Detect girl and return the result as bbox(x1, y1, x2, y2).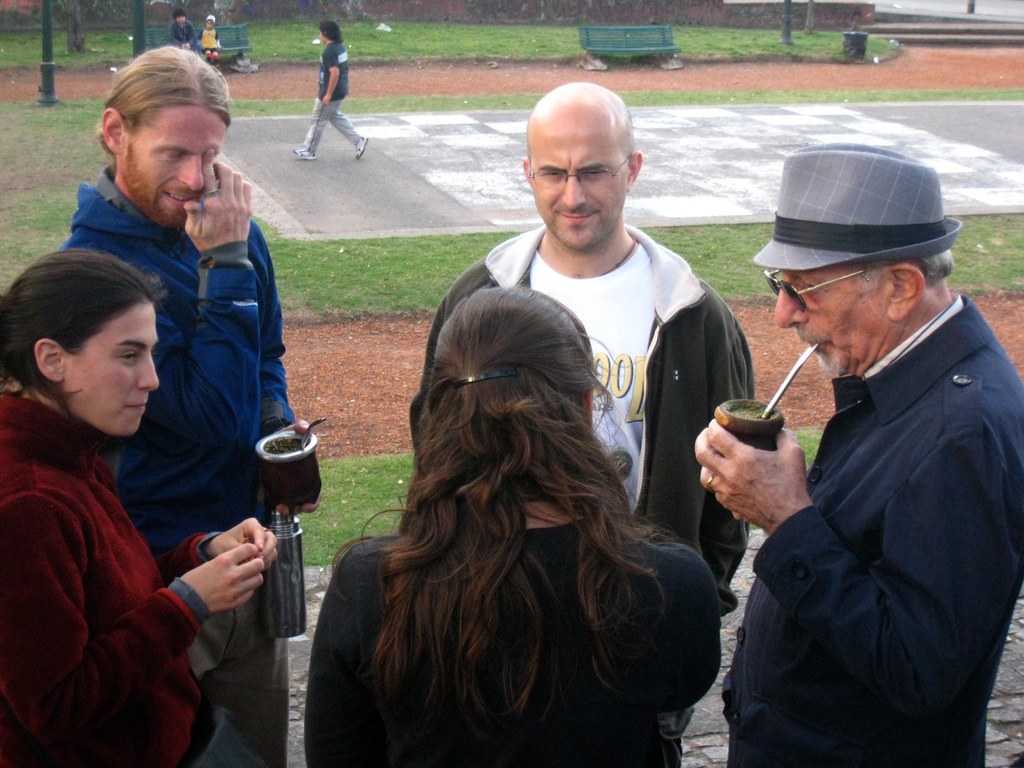
bbox(0, 246, 277, 767).
